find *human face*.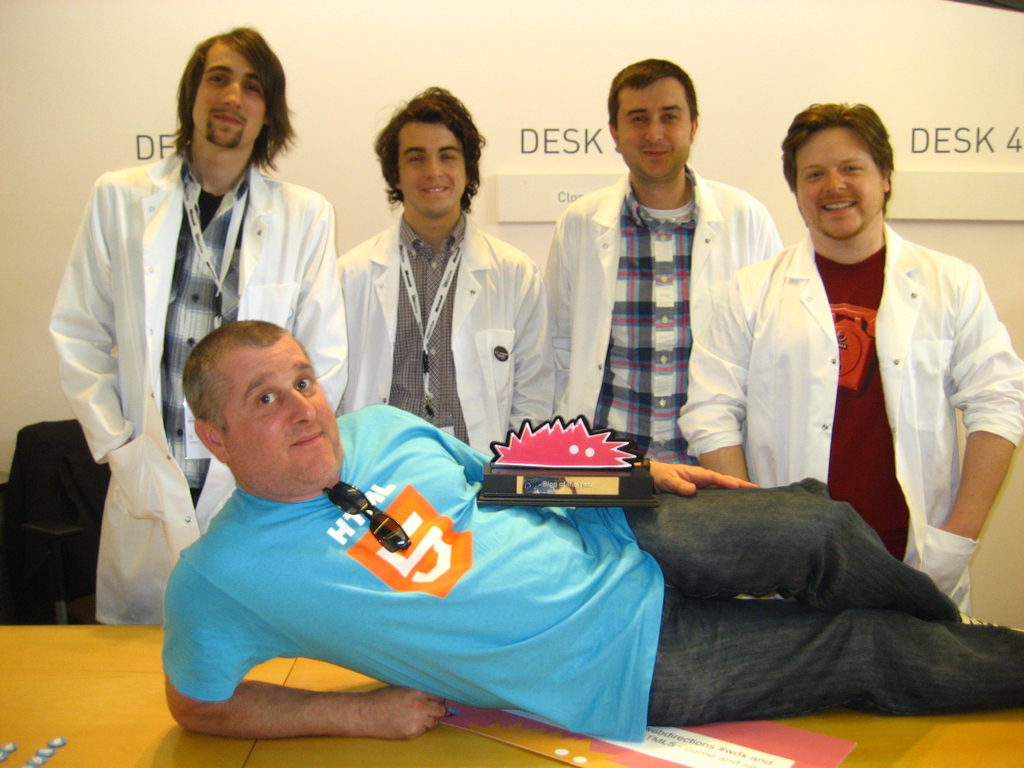
box=[198, 45, 267, 156].
